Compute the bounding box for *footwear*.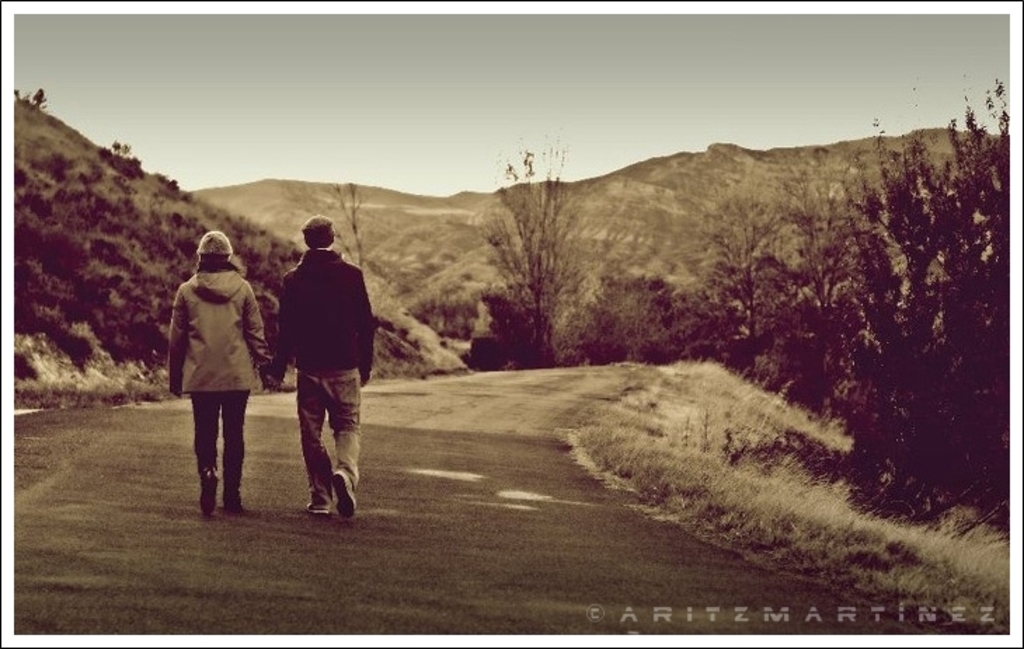
331 465 358 520.
